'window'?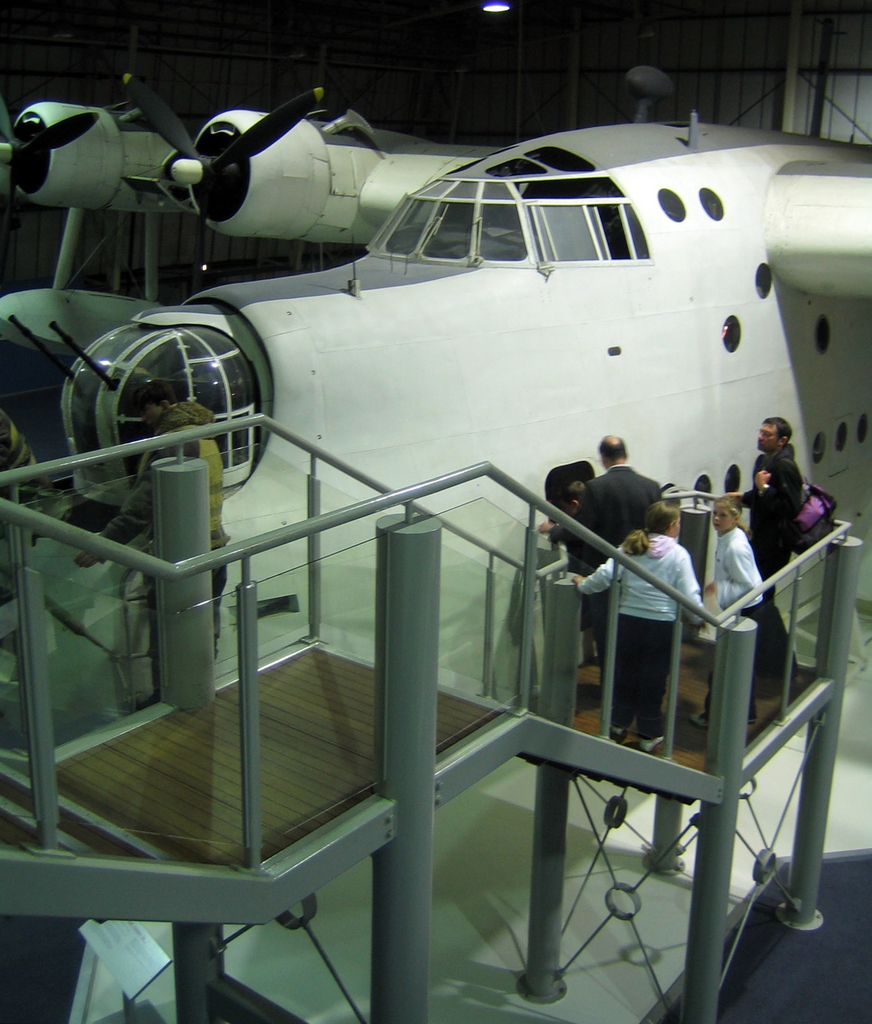
bbox=(810, 428, 834, 462)
